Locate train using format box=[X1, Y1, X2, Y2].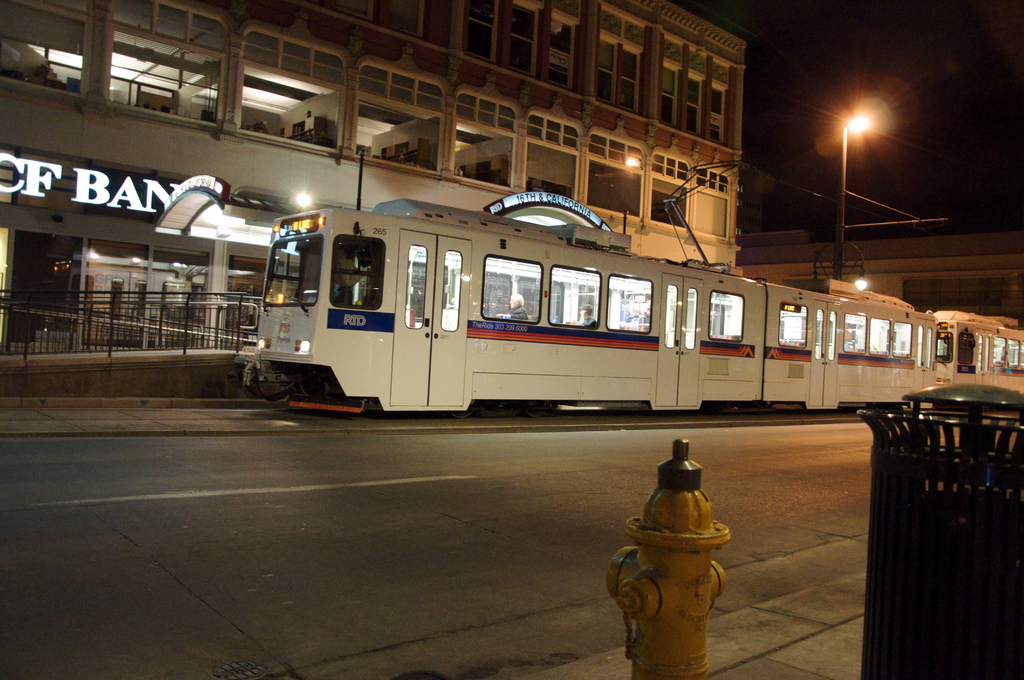
box=[253, 198, 1023, 408].
